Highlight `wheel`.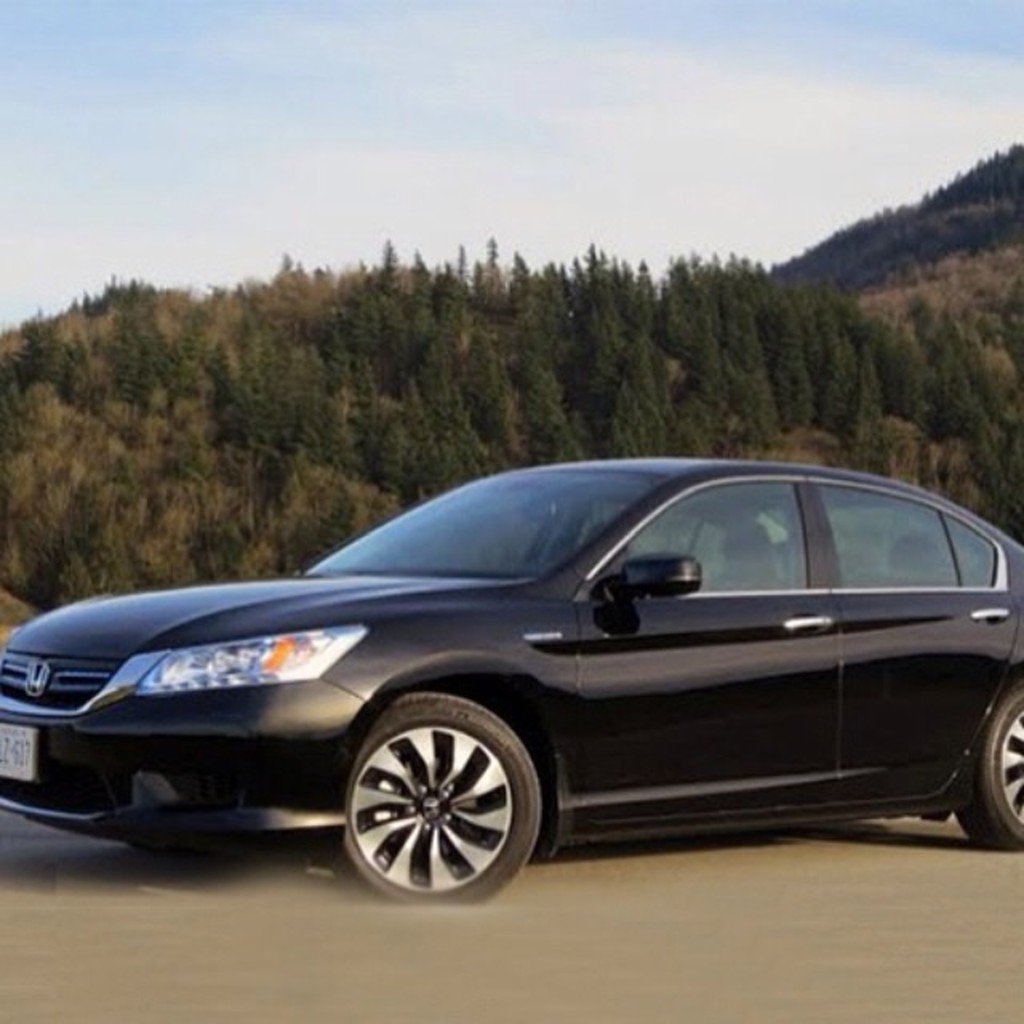
Highlighted region: bbox=[955, 677, 1022, 850].
